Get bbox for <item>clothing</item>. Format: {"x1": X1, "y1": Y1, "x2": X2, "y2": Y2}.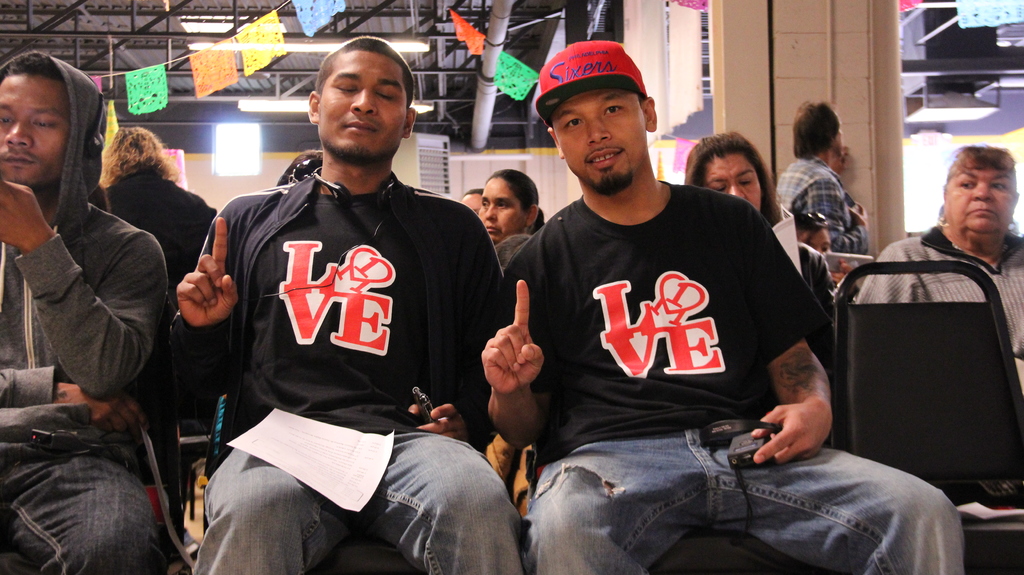
{"x1": 191, "y1": 171, "x2": 531, "y2": 574}.
